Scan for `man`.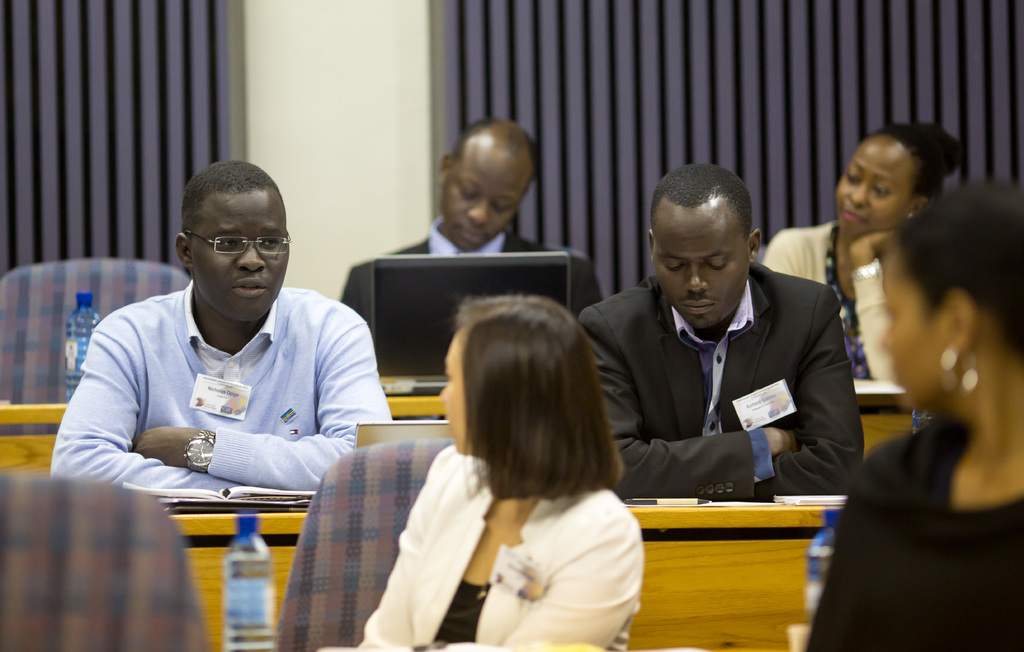
Scan result: x1=346 y1=118 x2=601 y2=327.
